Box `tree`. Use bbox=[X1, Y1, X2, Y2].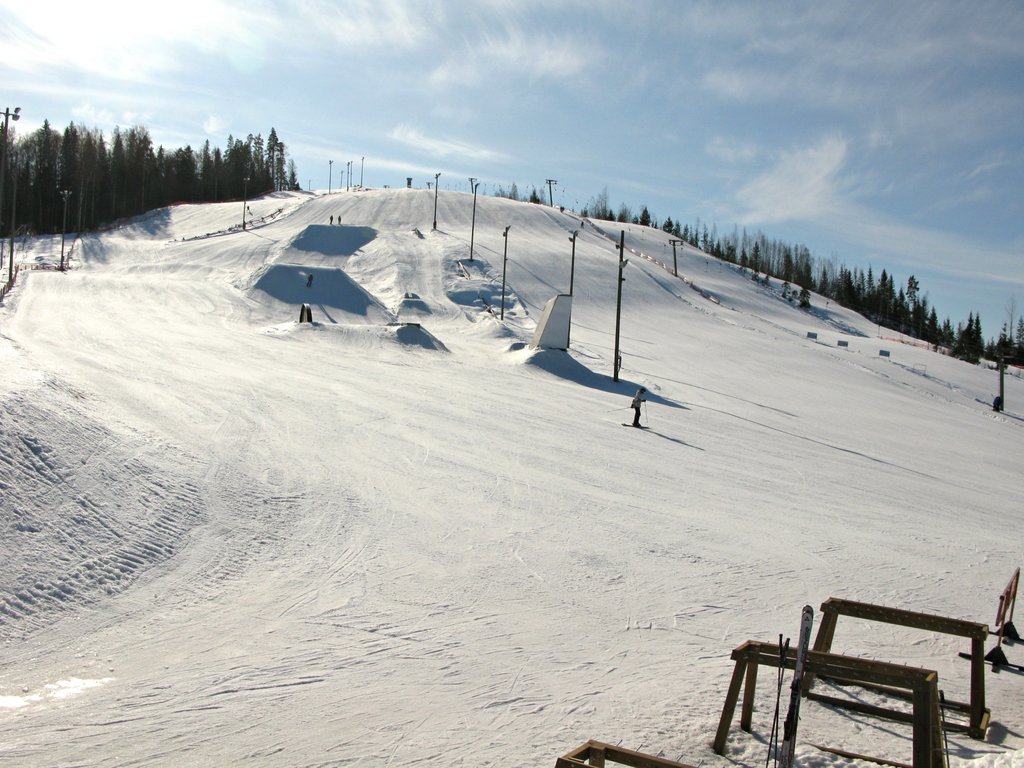
bbox=[478, 186, 505, 199].
